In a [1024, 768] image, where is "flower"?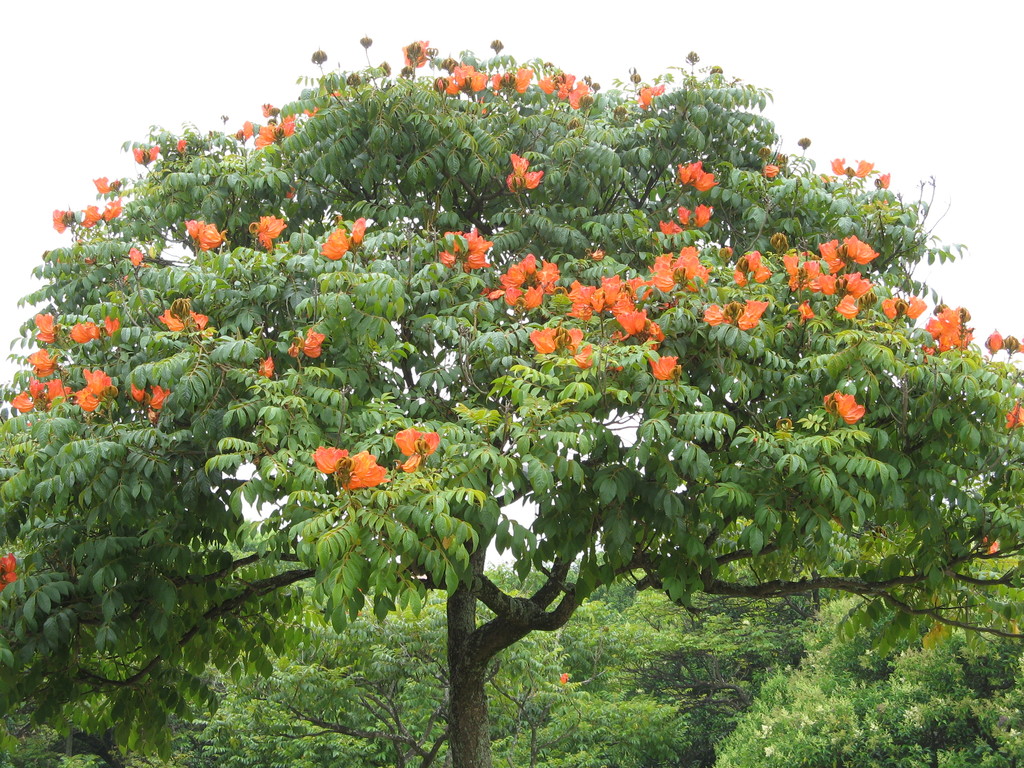
<region>163, 309, 206, 332</region>.
